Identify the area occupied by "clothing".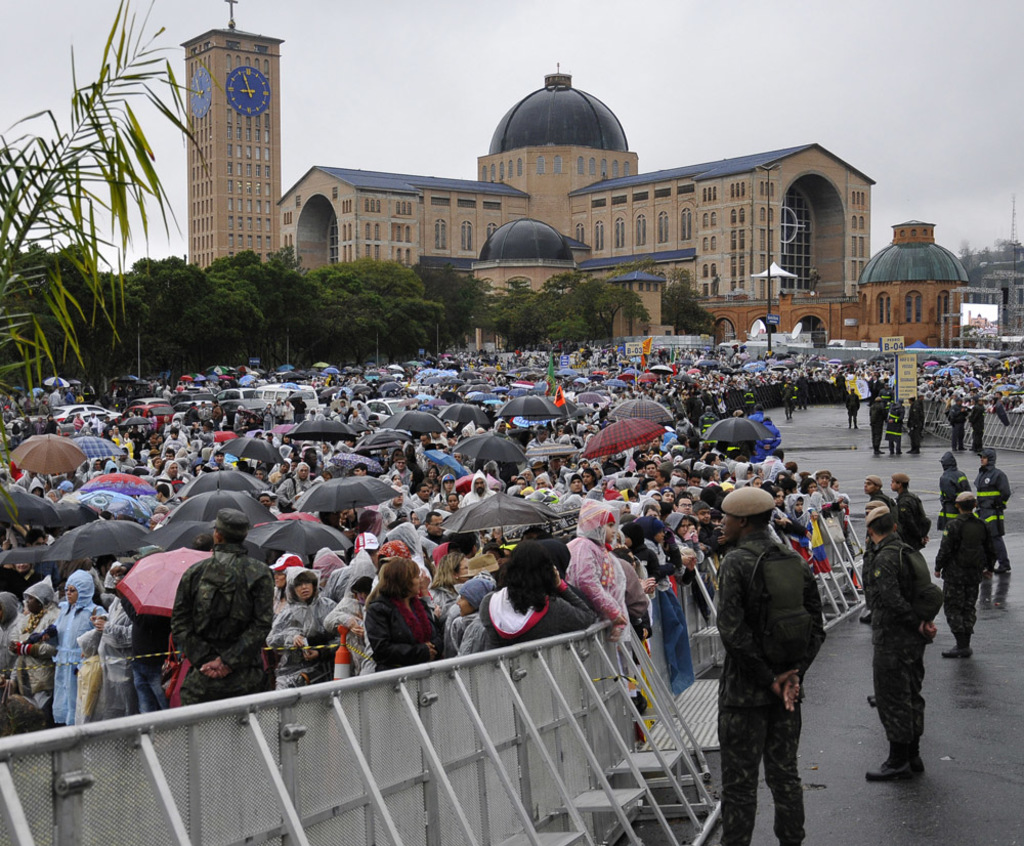
Area: 896:487:932:552.
